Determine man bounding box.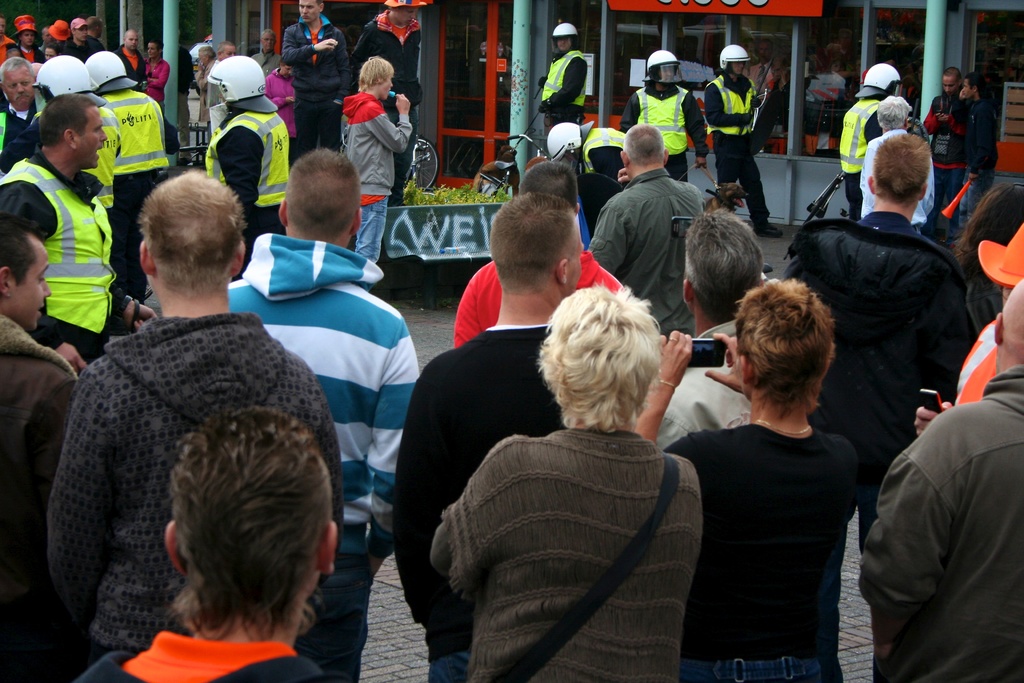
Determined: {"x1": 224, "y1": 149, "x2": 425, "y2": 682}.
